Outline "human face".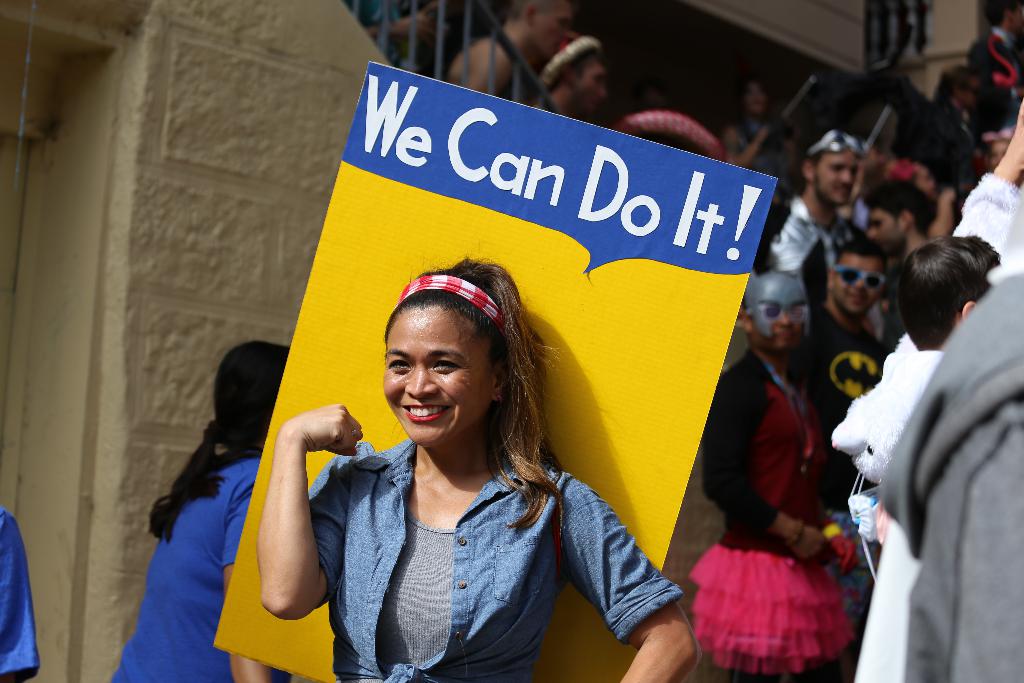
Outline: bbox(818, 144, 865, 203).
